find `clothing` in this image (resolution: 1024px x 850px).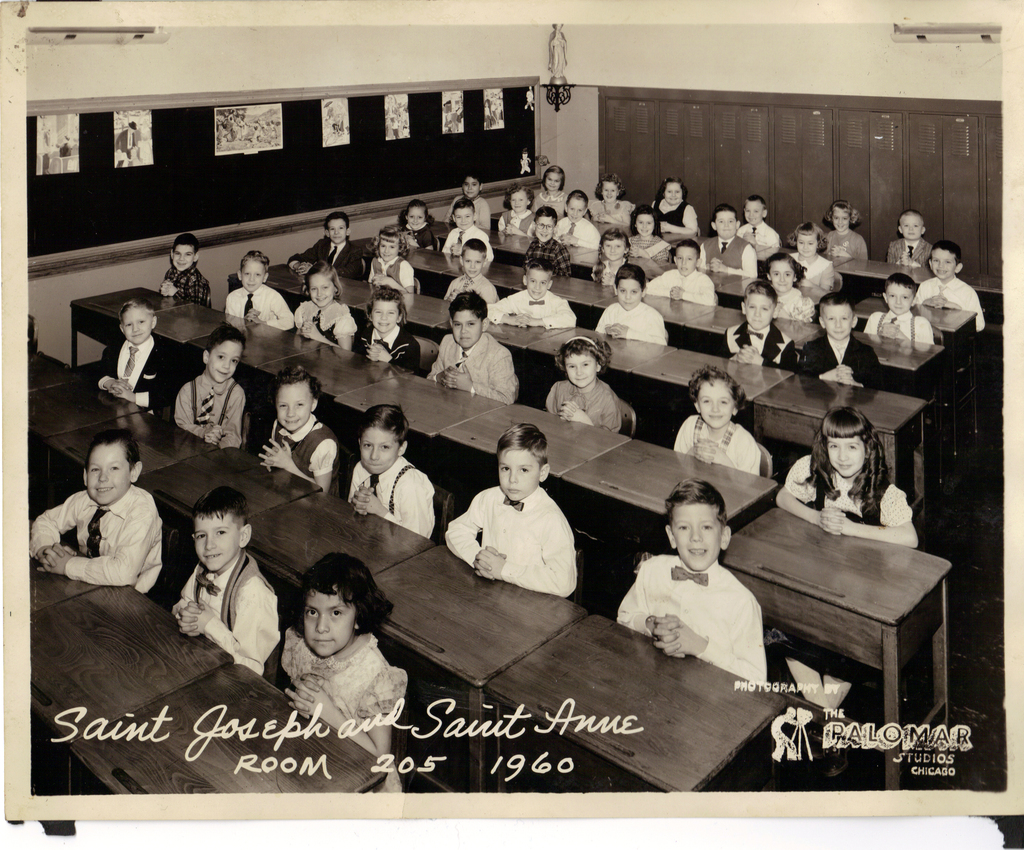
654, 197, 698, 233.
